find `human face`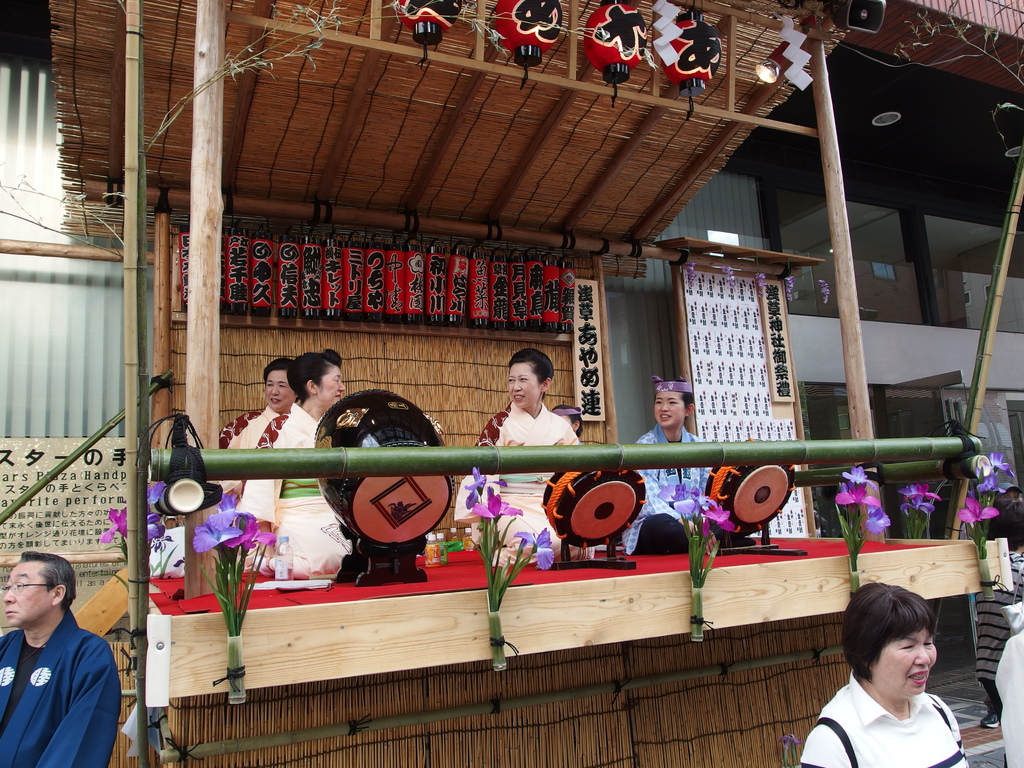
detection(650, 387, 685, 426)
